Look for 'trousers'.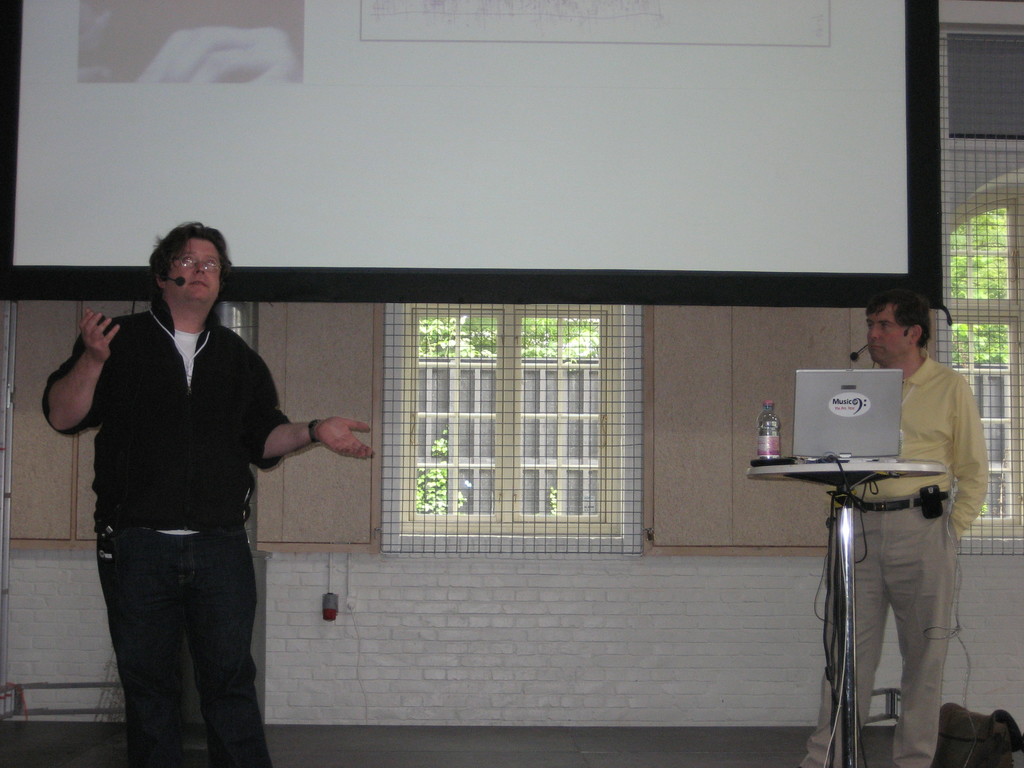
Found: Rect(95, 520, 268, 736).
